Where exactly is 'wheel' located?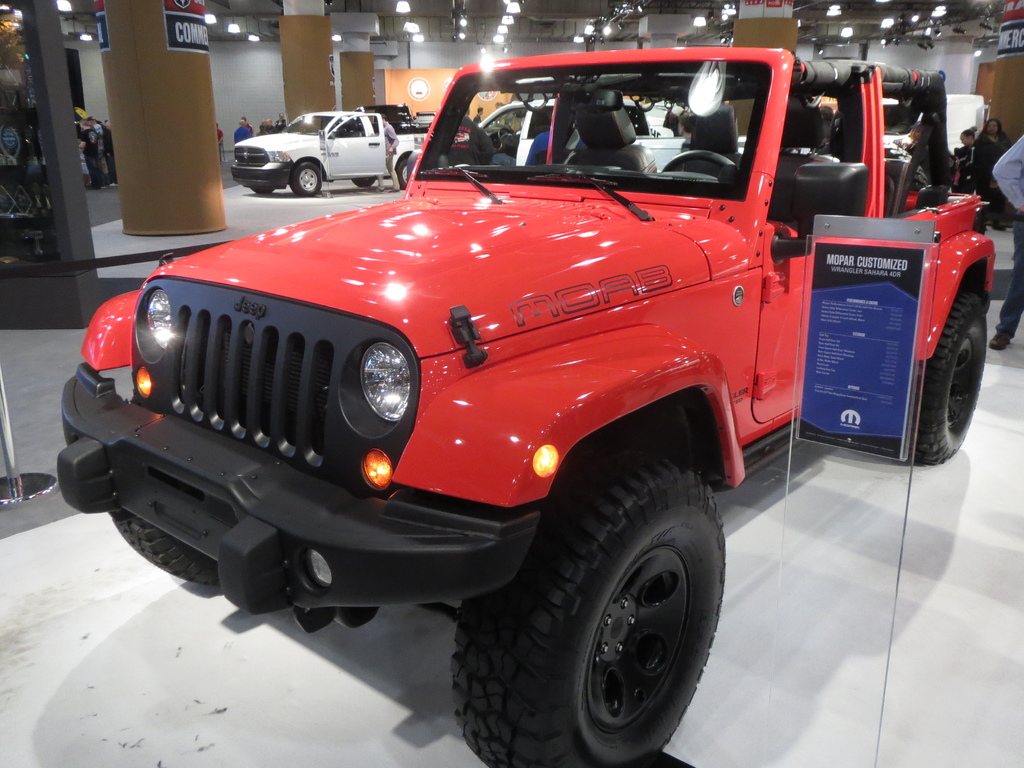
Its bounding box is pyautogui.locateOnScreen(250, 188, 272, 195).
